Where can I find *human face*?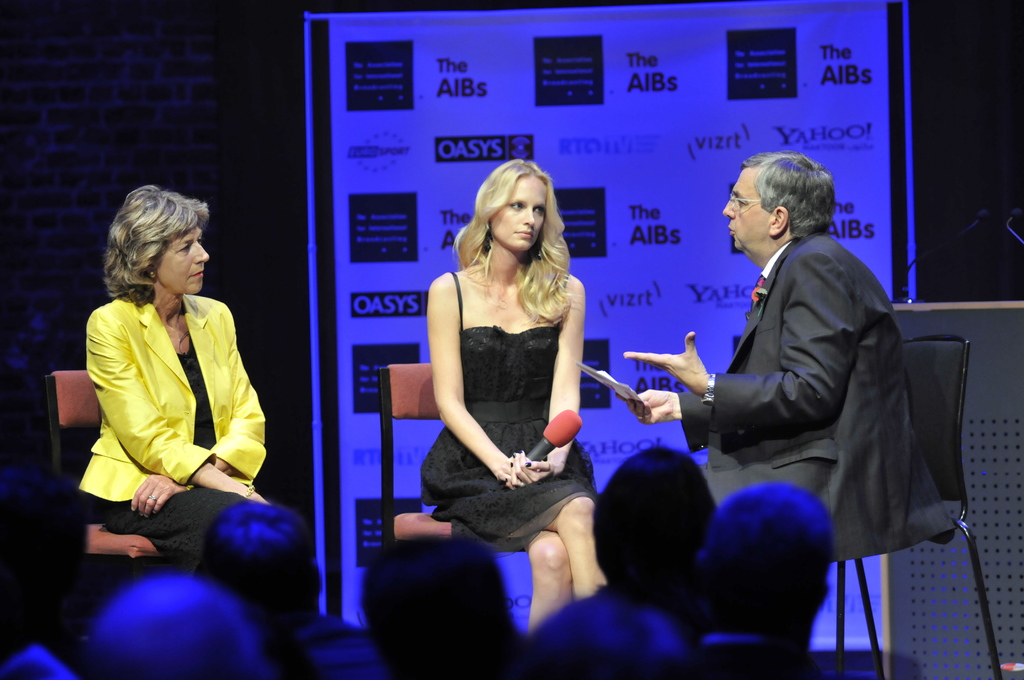
You can find it at 161 223 207 302.
